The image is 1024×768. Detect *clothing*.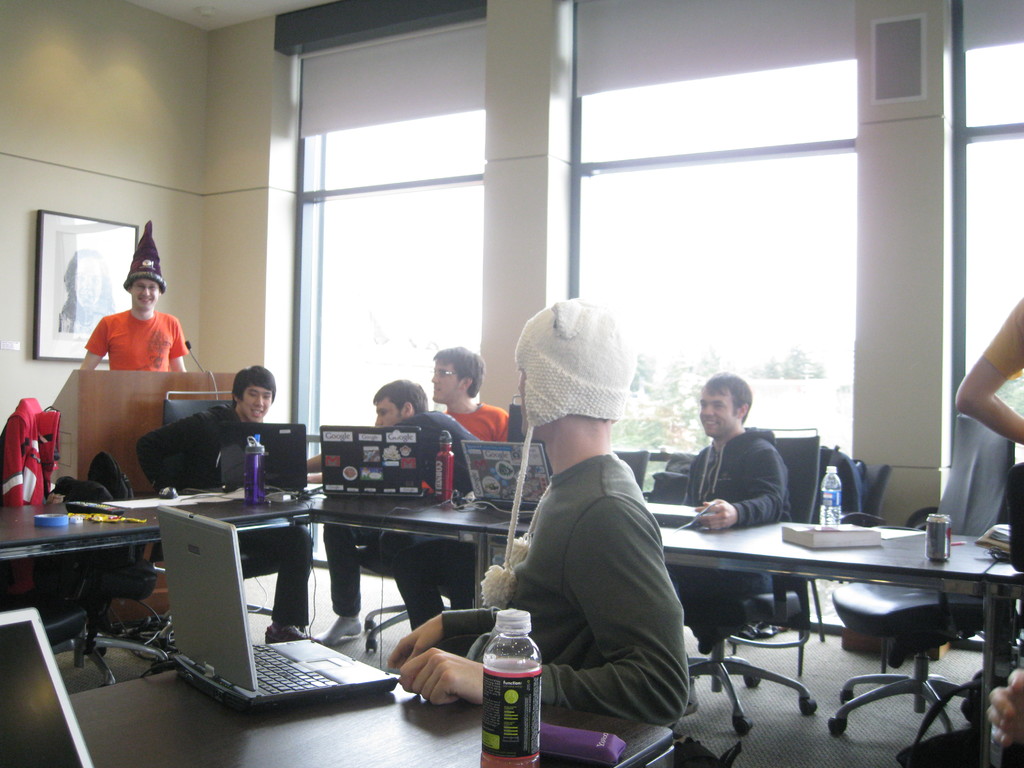
Detection: box(86, 306, 182, 369).
